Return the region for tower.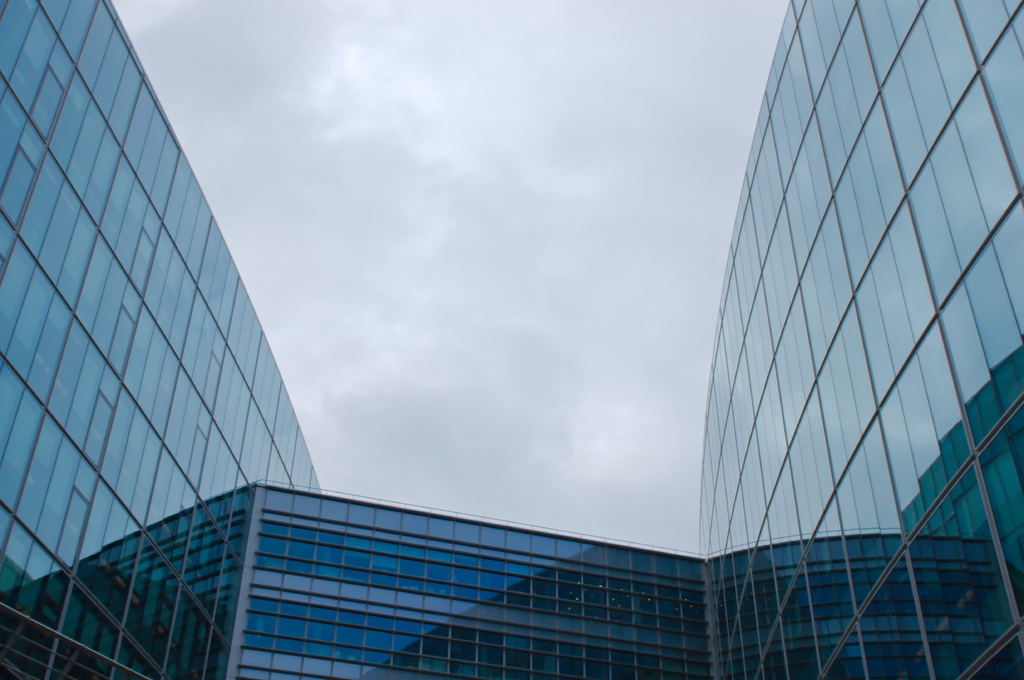
<bbox>0, 0, 1023, 679</bbox>.
